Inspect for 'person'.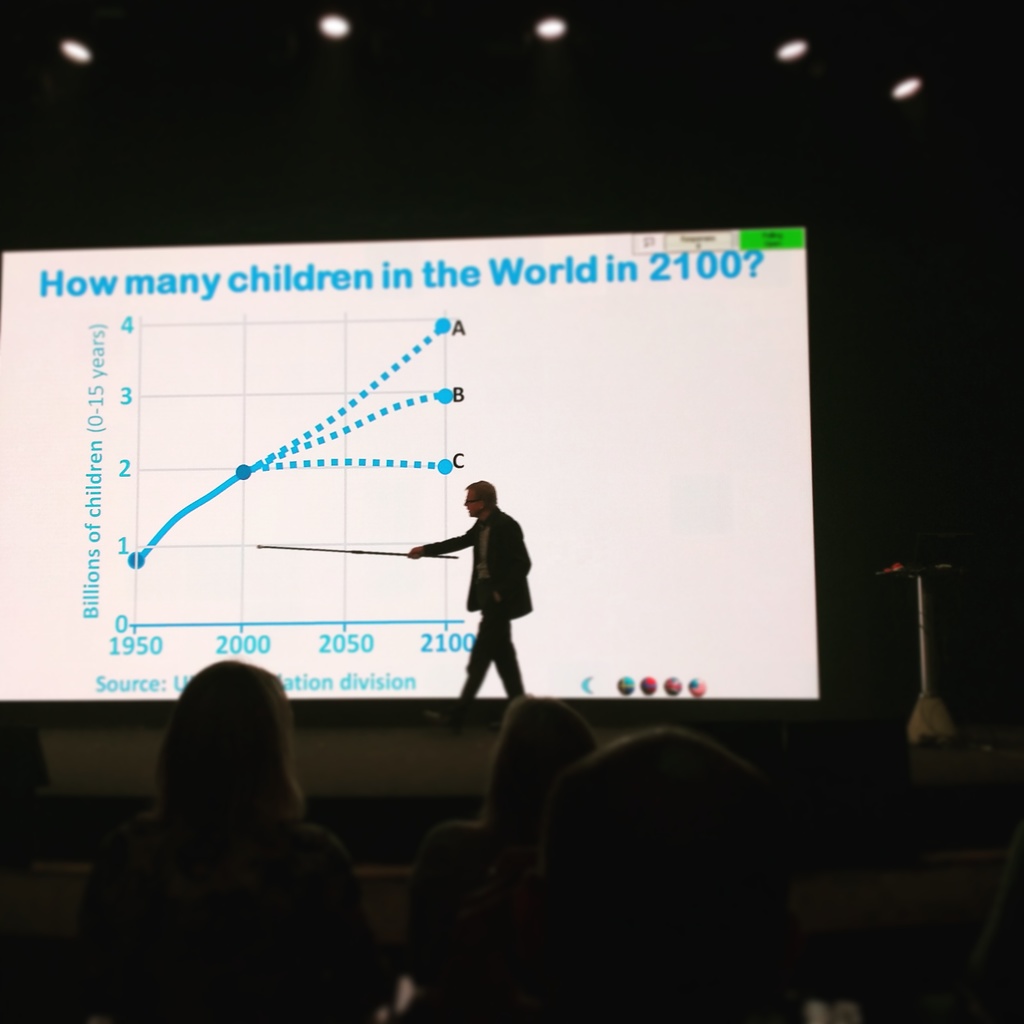
Inspection: BBox(405, 688, 585, 1023).
